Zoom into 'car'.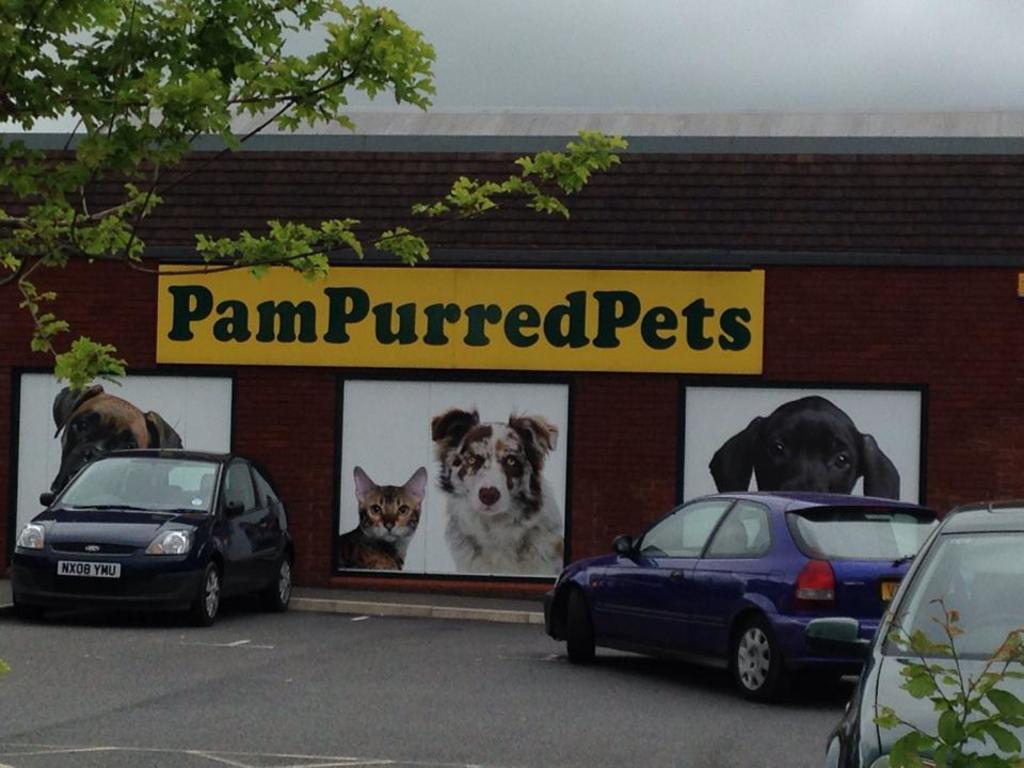
Zoom target: <bbox>804, 501, 1023, 767</bbox>.
